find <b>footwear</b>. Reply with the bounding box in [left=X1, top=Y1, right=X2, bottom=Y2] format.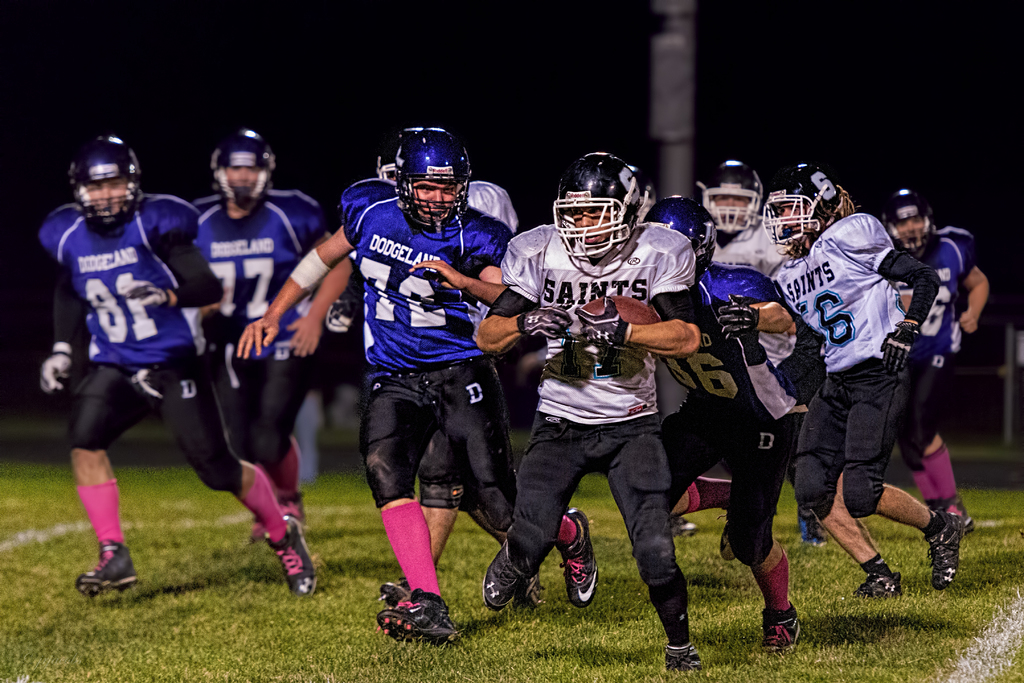
[left=376, top=594, right=450, bottom=654].
